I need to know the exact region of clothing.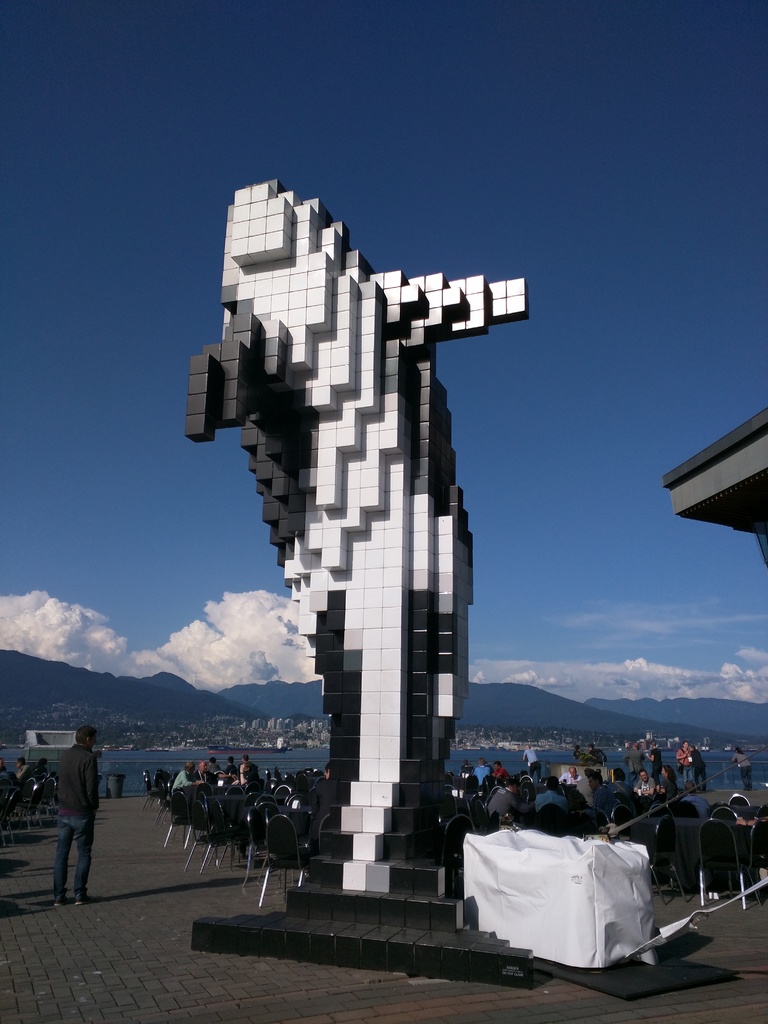
Region: bbox=(634, 767, 671, 808).
